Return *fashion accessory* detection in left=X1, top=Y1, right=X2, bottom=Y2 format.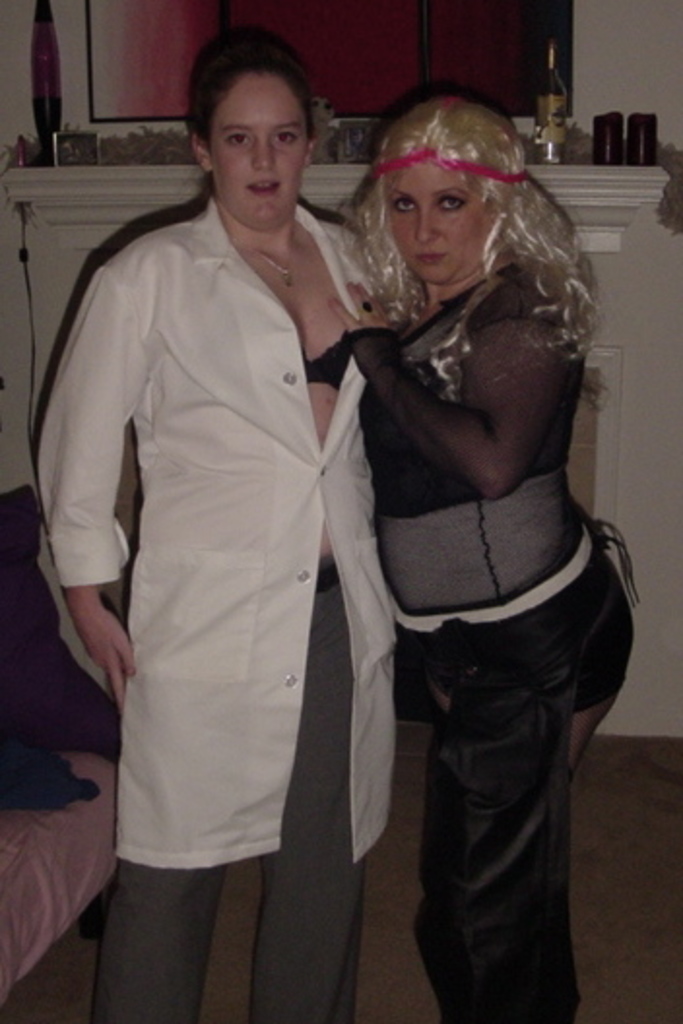
left=229, top=215, right=309, bottom=291.
